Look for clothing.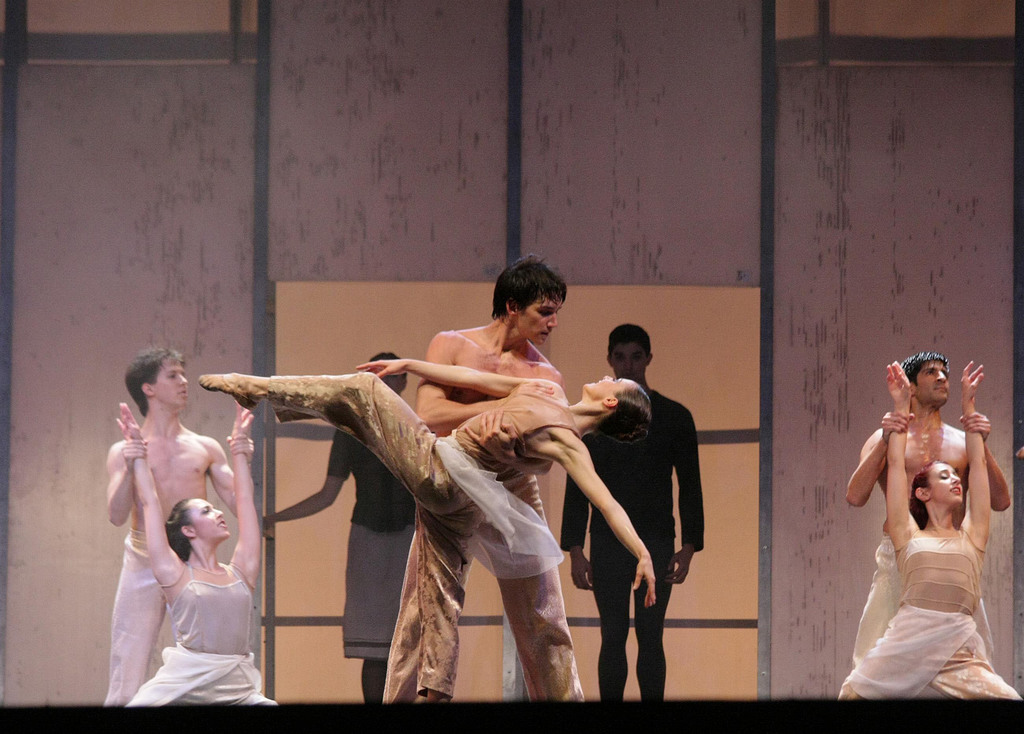
Found: x1=272 y1=369 x2=582 y2=699.
